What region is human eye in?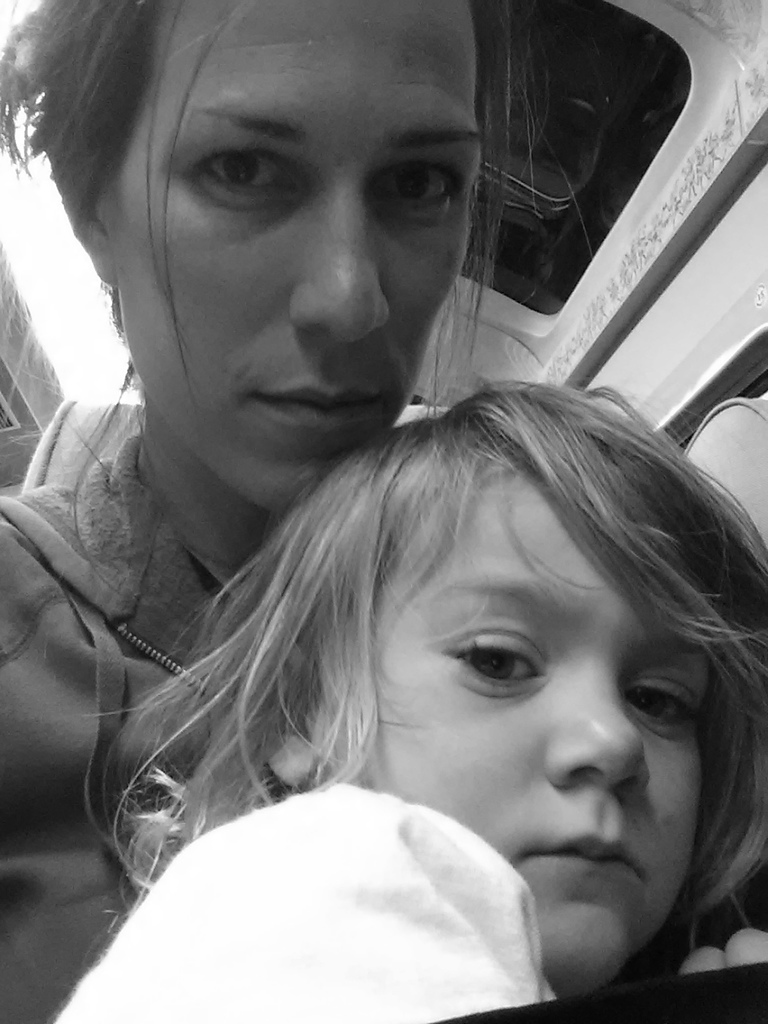
detection(372, 153, 460, 210).
